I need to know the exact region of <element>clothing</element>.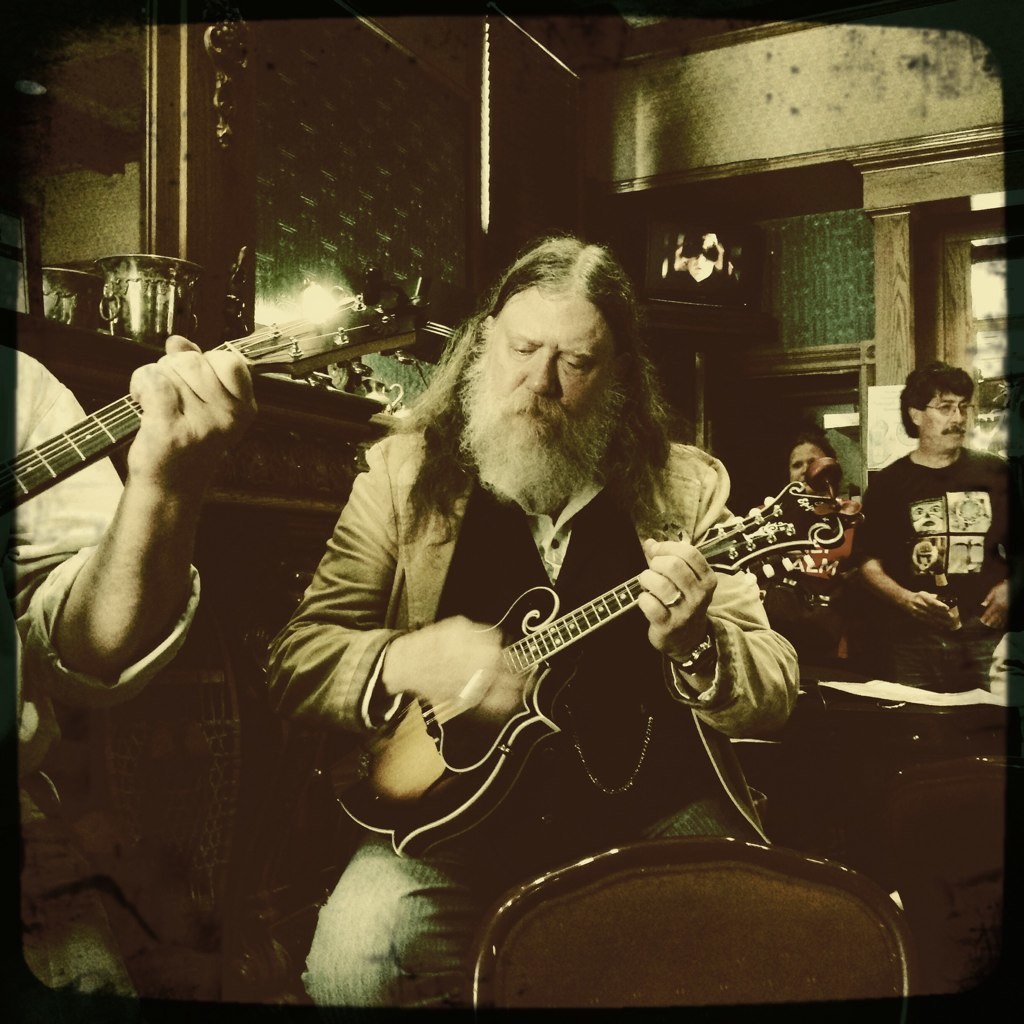
Region: left=753, top=478, right=868, bottom=664.
